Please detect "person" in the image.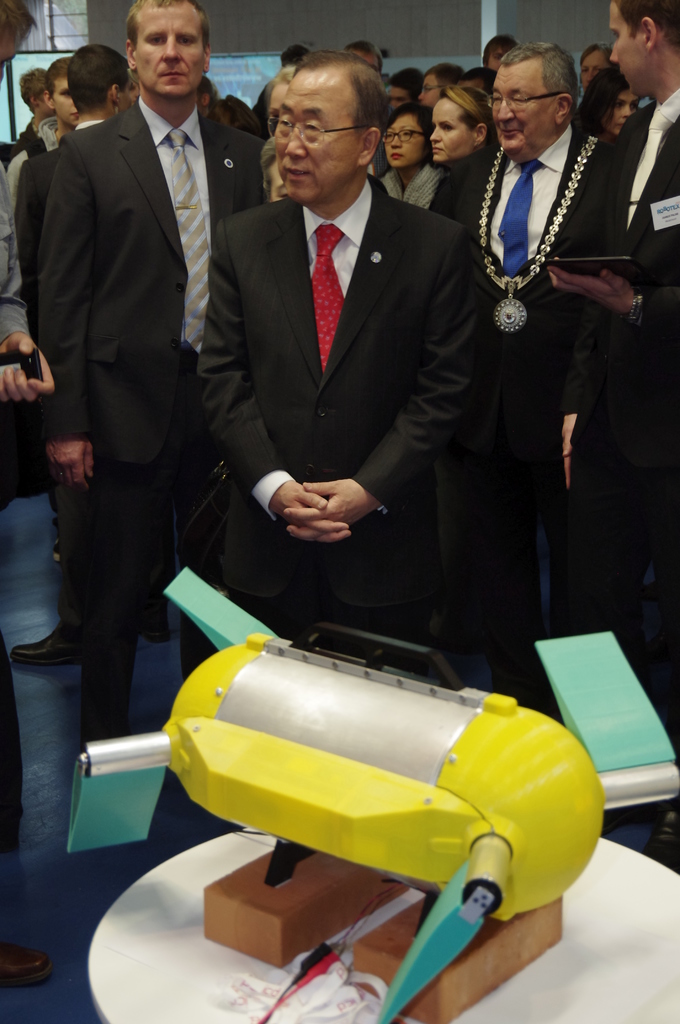
<bbox>481, 42, 606, 717</bbox>.
